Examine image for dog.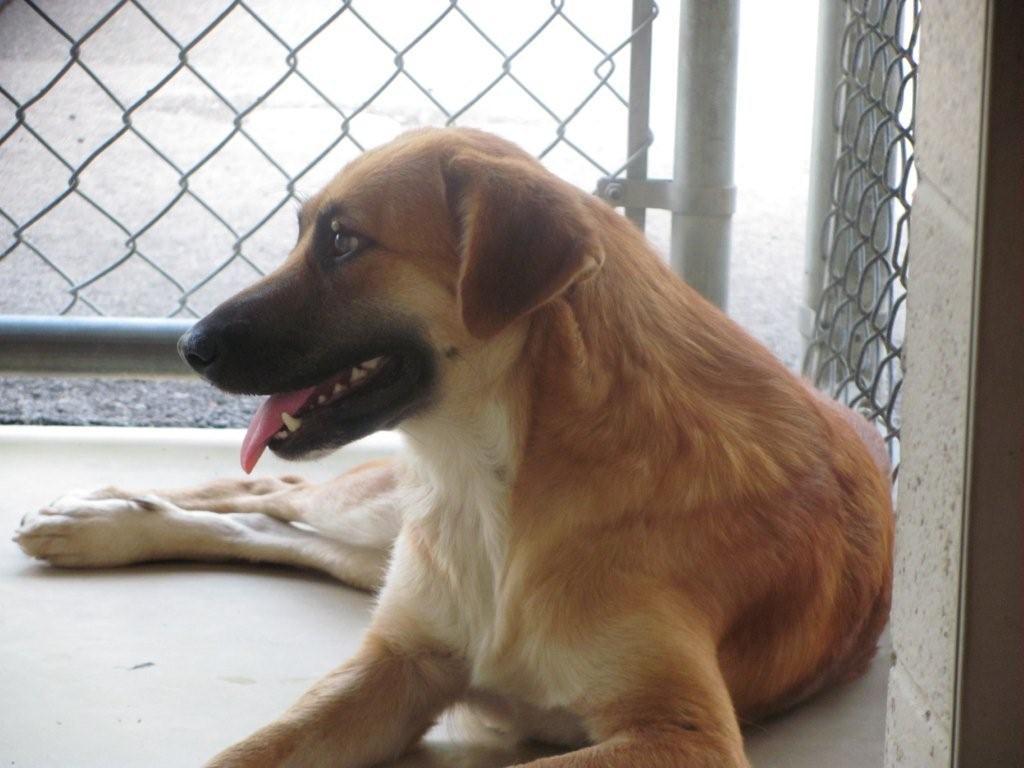
Examination result: crop(6, 119, 897, 767).
